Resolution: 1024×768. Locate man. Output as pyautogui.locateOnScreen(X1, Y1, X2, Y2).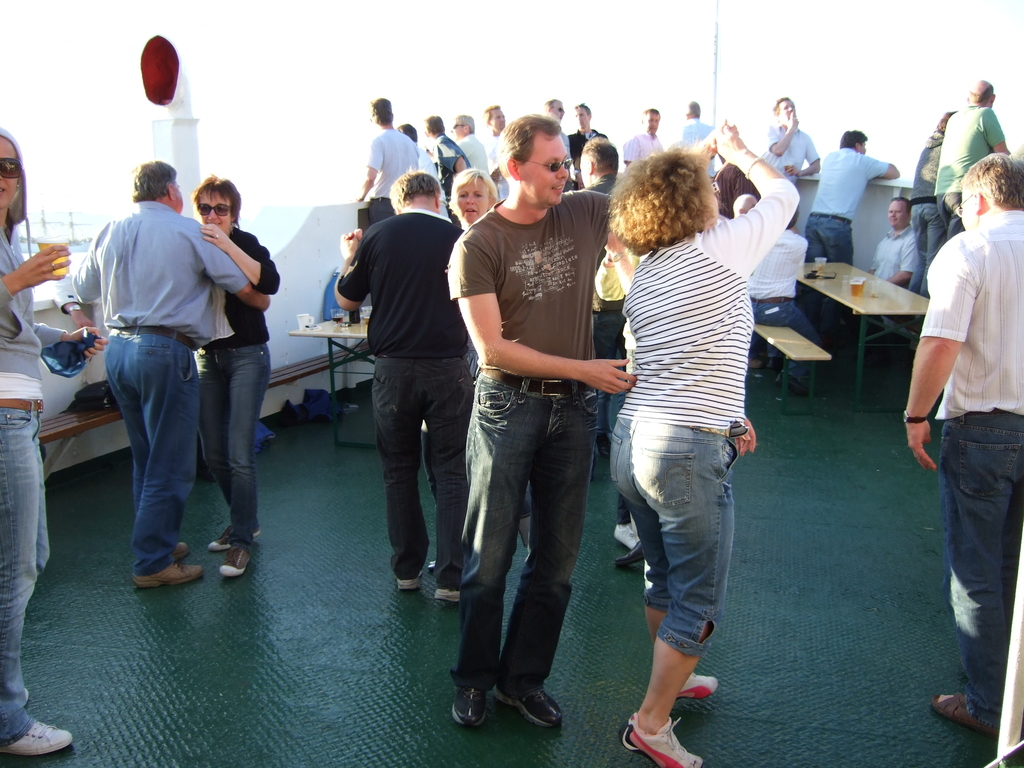
pyautogui.locateOnScreen(622, 109, 668, 179).
